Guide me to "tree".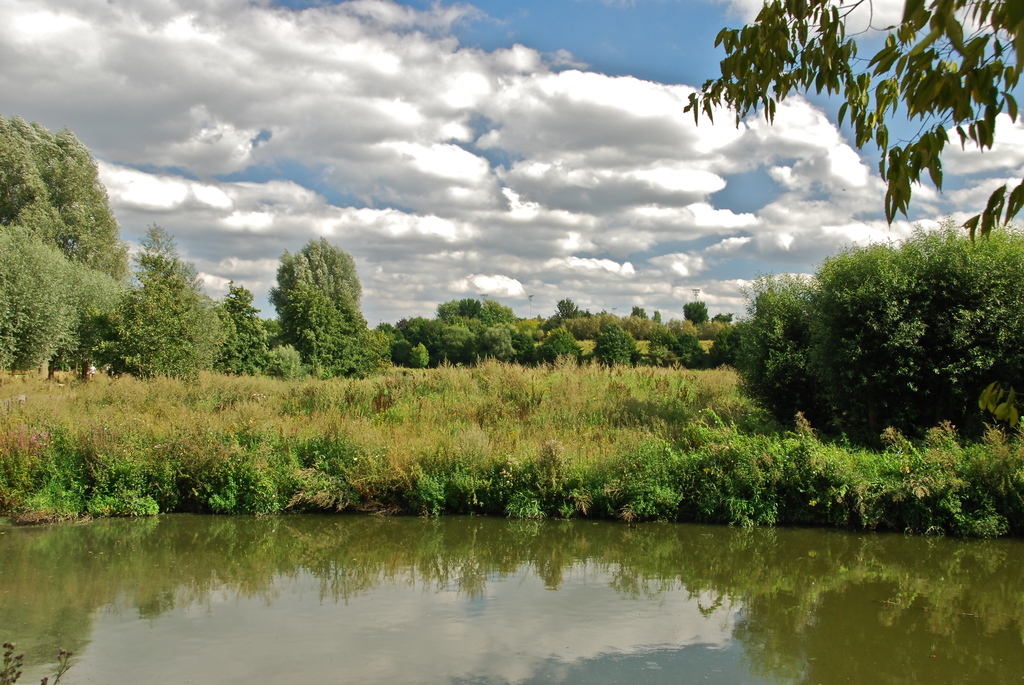
Guidance: bbox=(115, 221, 264, 380).
